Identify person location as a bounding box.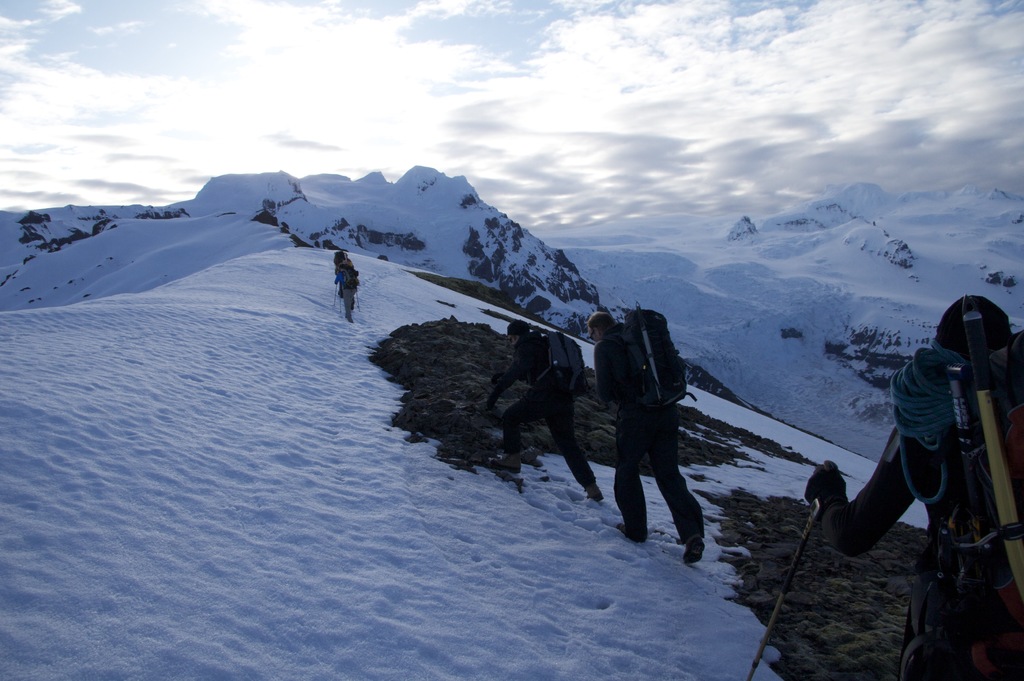
(477,316,605,497).
